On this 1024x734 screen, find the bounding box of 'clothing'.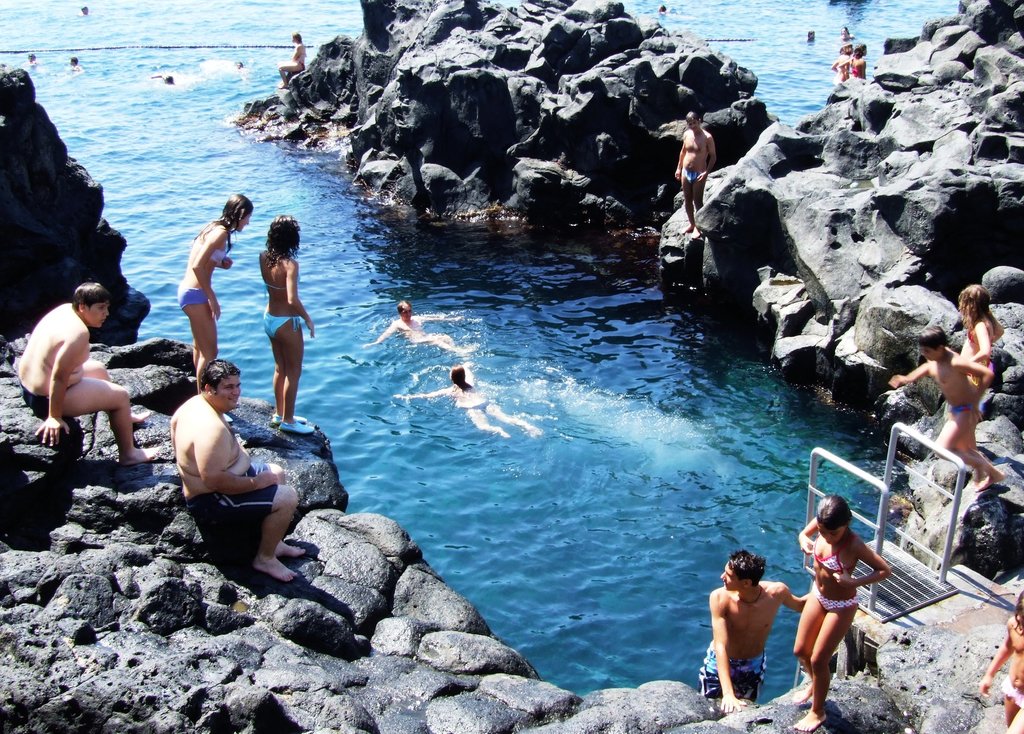
Bounding box: [left=945, top=408, right=959, bottom=416].
